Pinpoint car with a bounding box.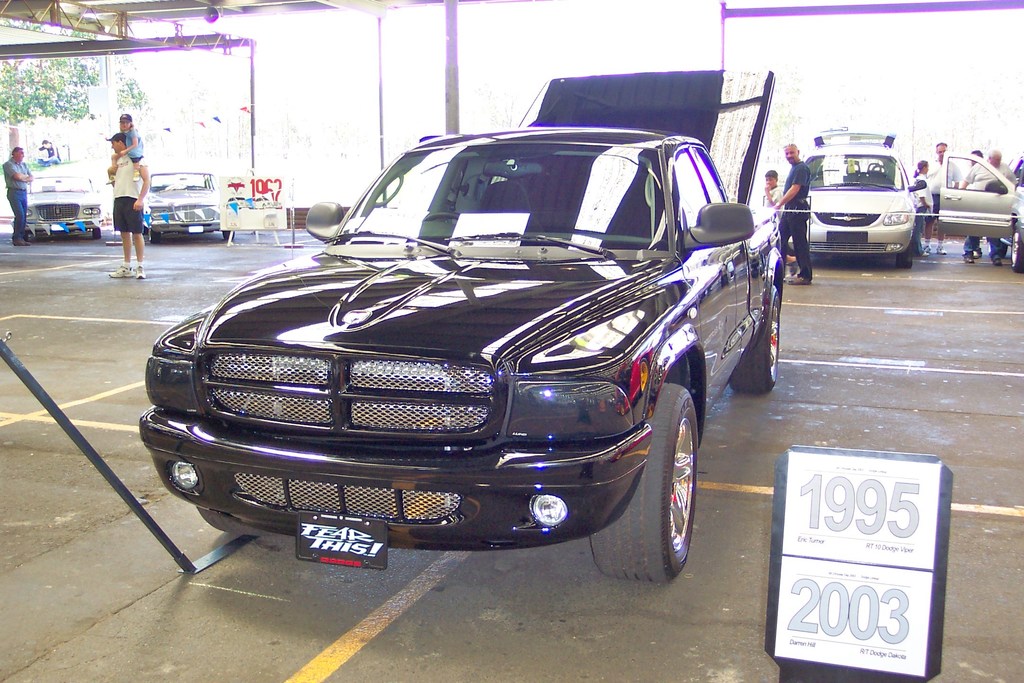
20:175:104:242.
